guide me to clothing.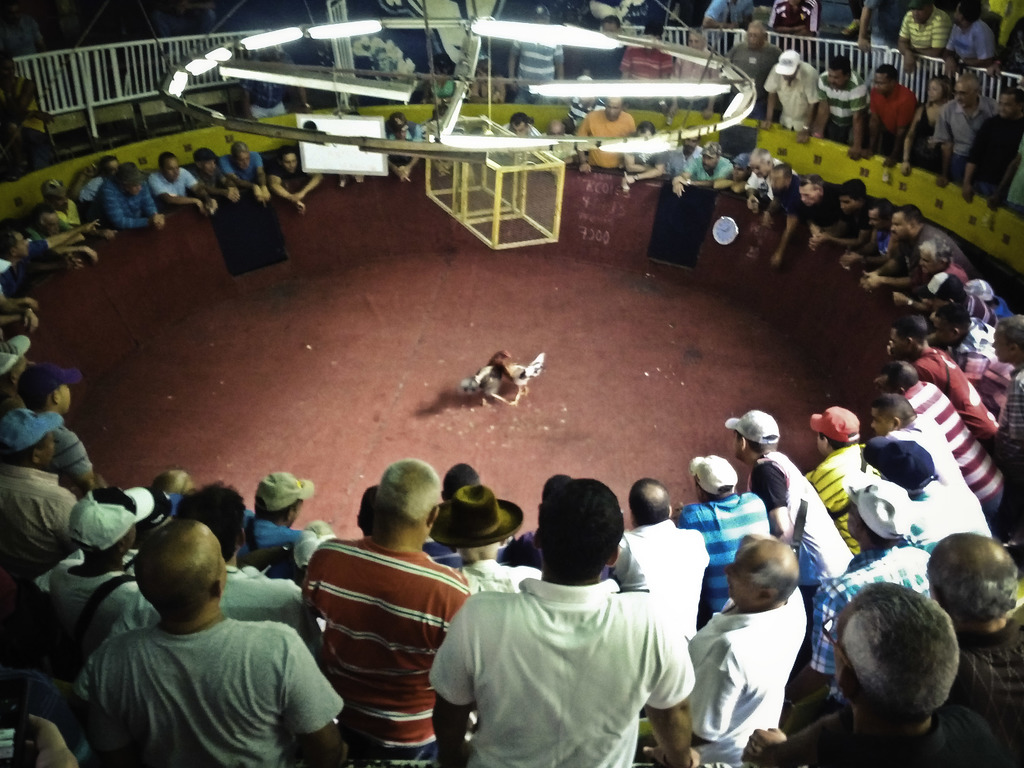
Guidance: <box>968,291,997,326</box>.
